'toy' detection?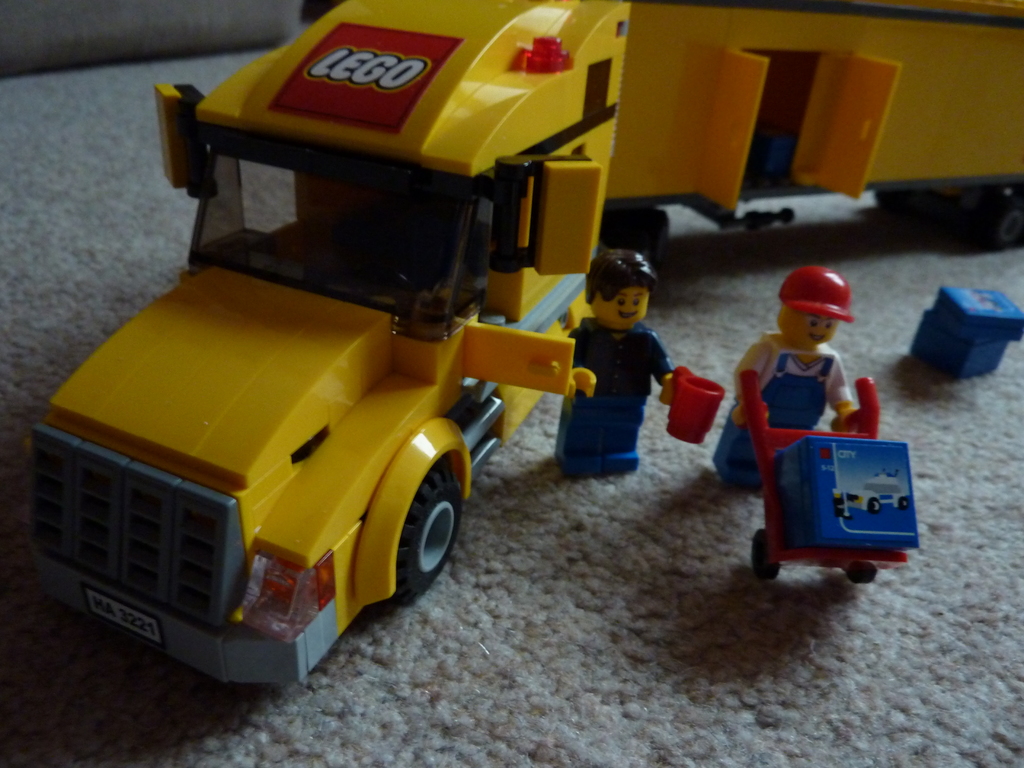
935/284/1021/343
